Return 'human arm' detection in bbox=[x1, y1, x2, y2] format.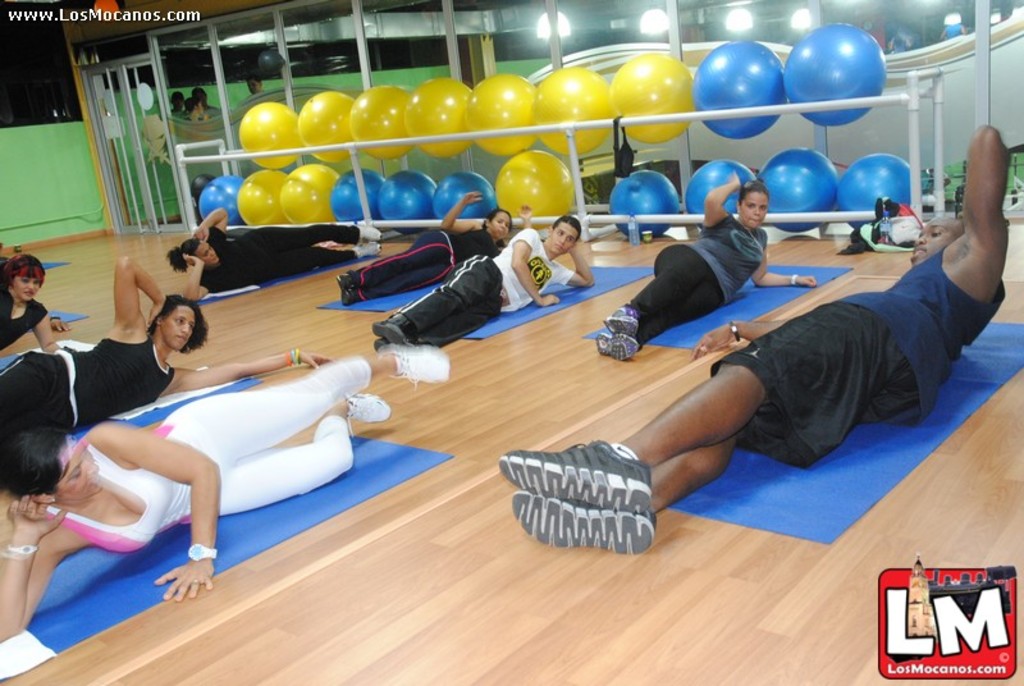
bbox=[182, 252, 224, 303].
